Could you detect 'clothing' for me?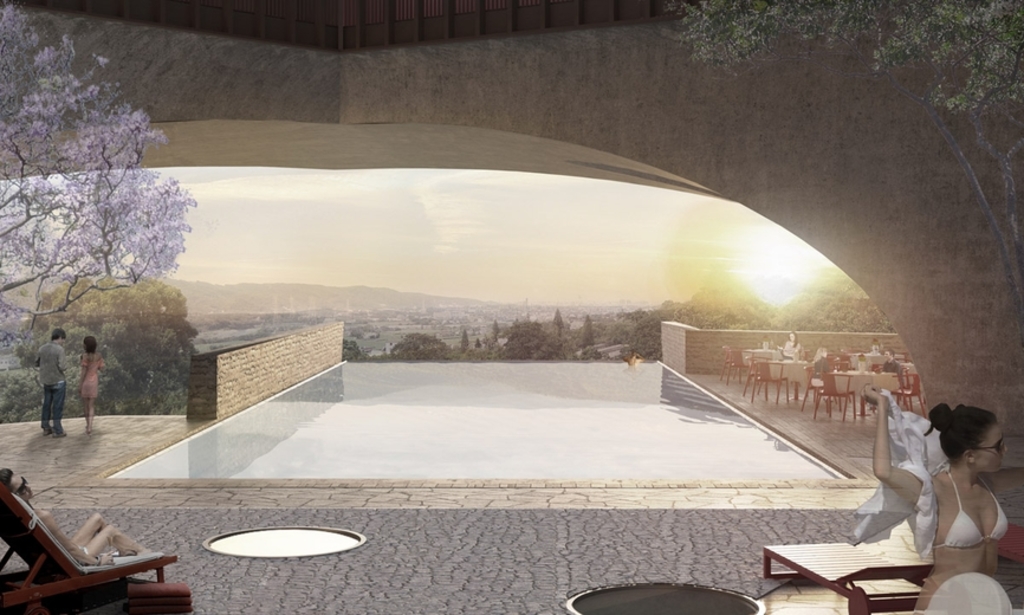
Detection result: left=39, top=343, right=64, bottom=436.
